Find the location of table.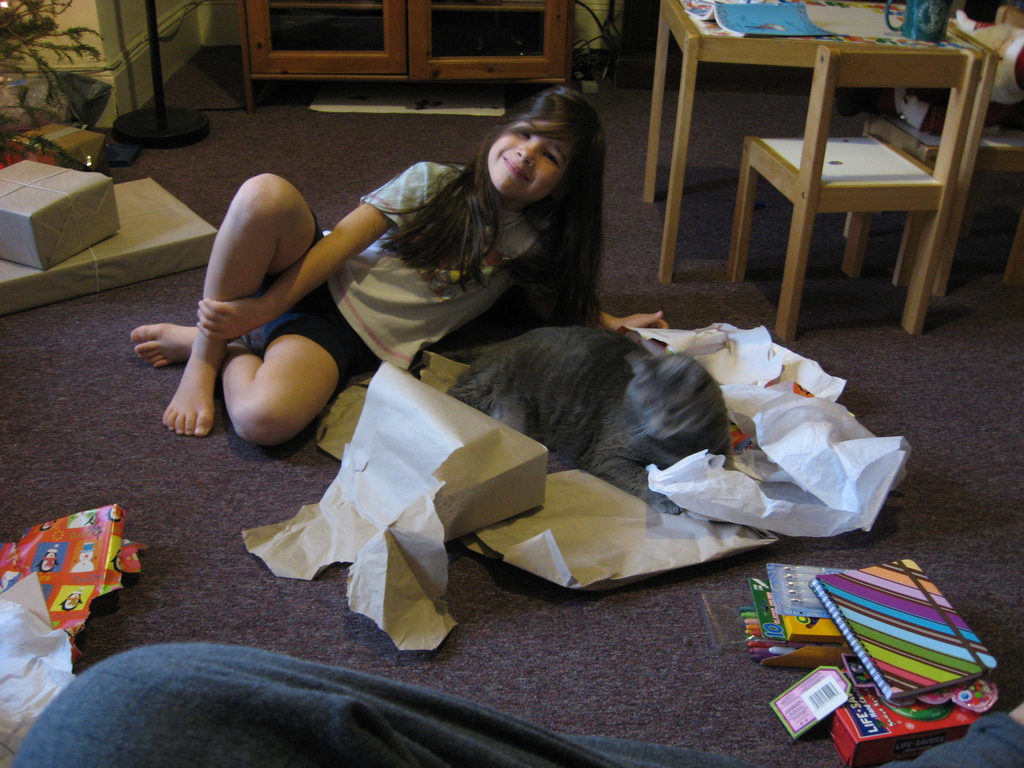
Location: [x1=639, y1=0, x2=1002, y2=280].
